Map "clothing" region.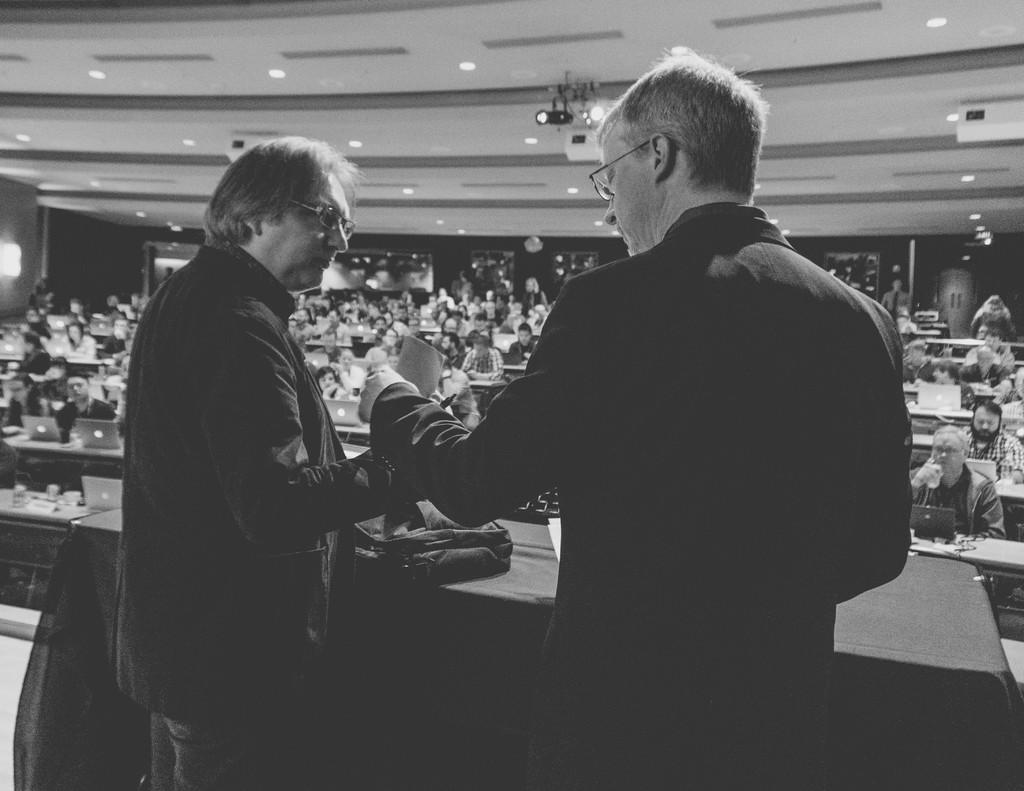
Mapped to [left=512, top=330, right=540, bottom=358].
